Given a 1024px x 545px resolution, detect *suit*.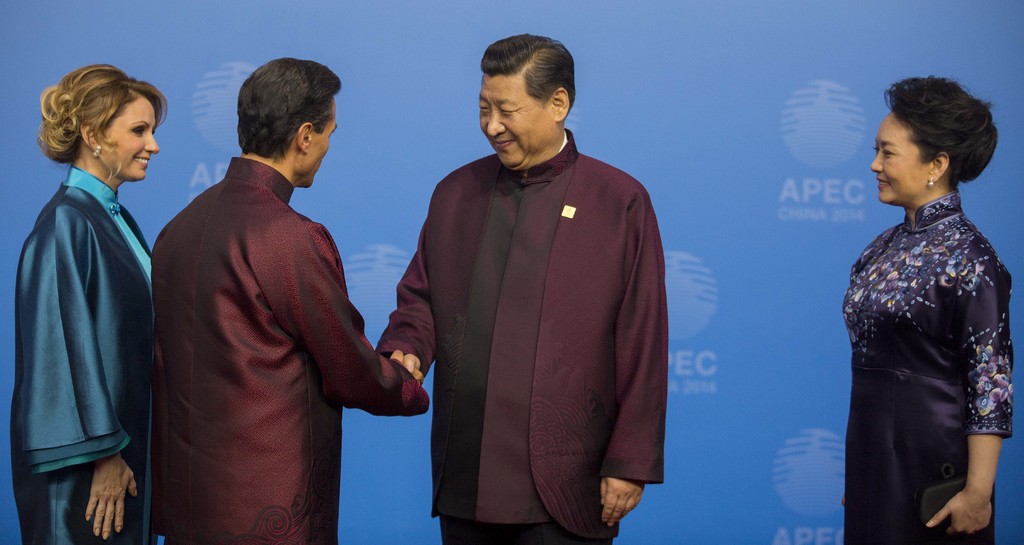
(left=124, top=63, right=417, bottom=544).
